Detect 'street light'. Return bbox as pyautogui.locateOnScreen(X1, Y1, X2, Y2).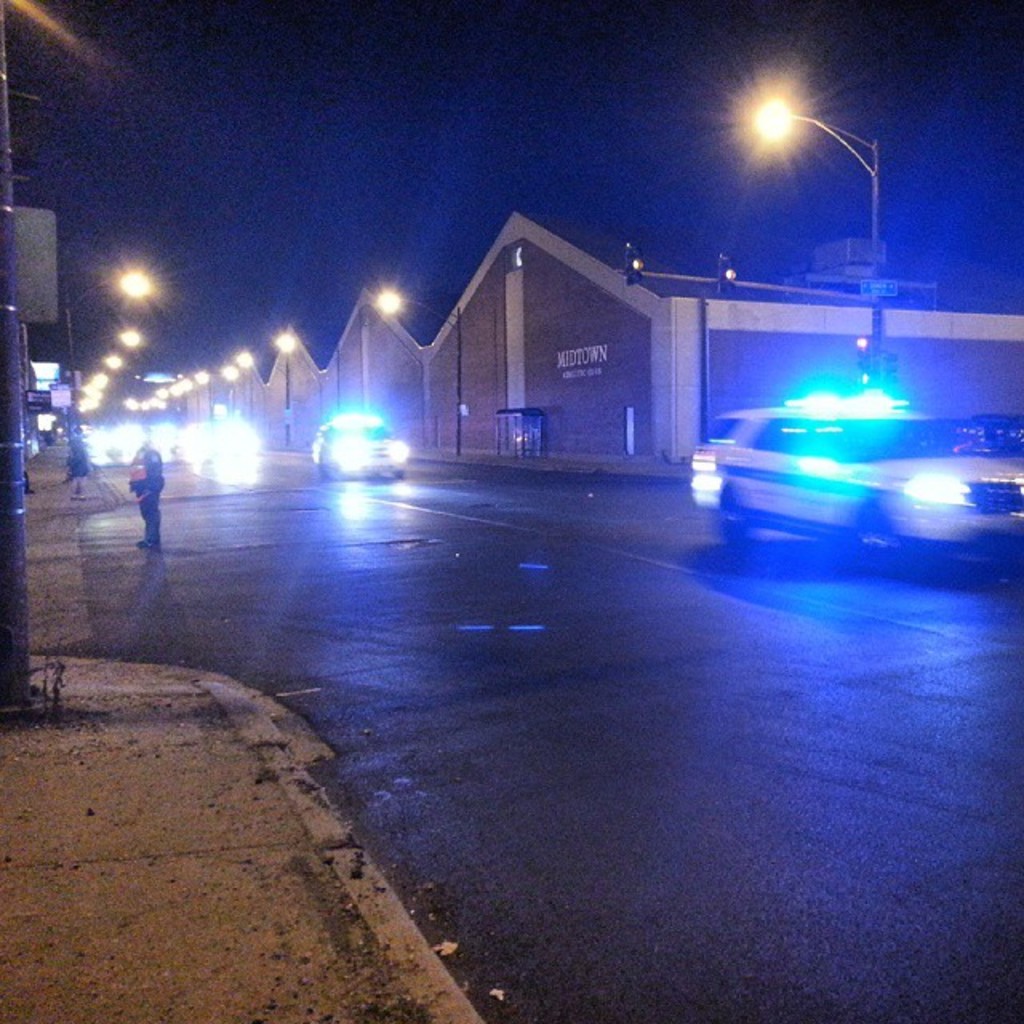
pyautogui.locateOnScreen(373, 278, 469, 456).
